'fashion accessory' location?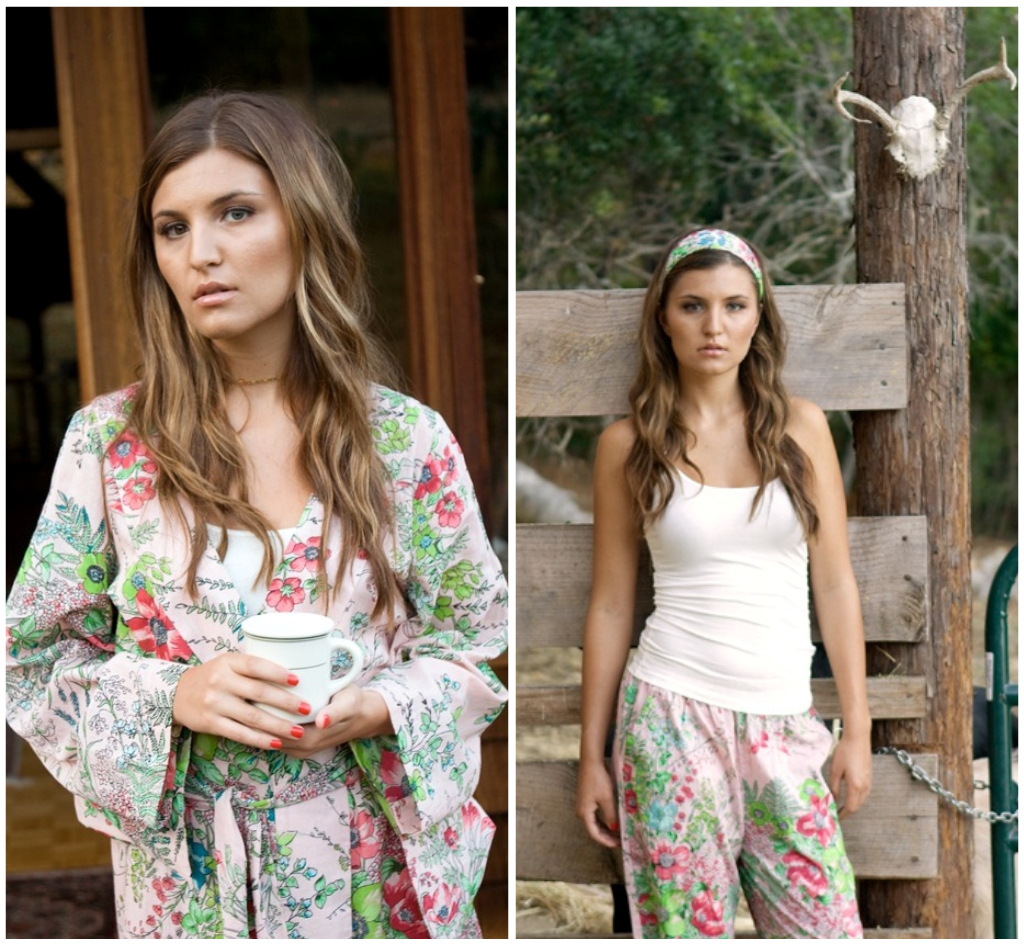
crop(286, 671, 299, 688)
